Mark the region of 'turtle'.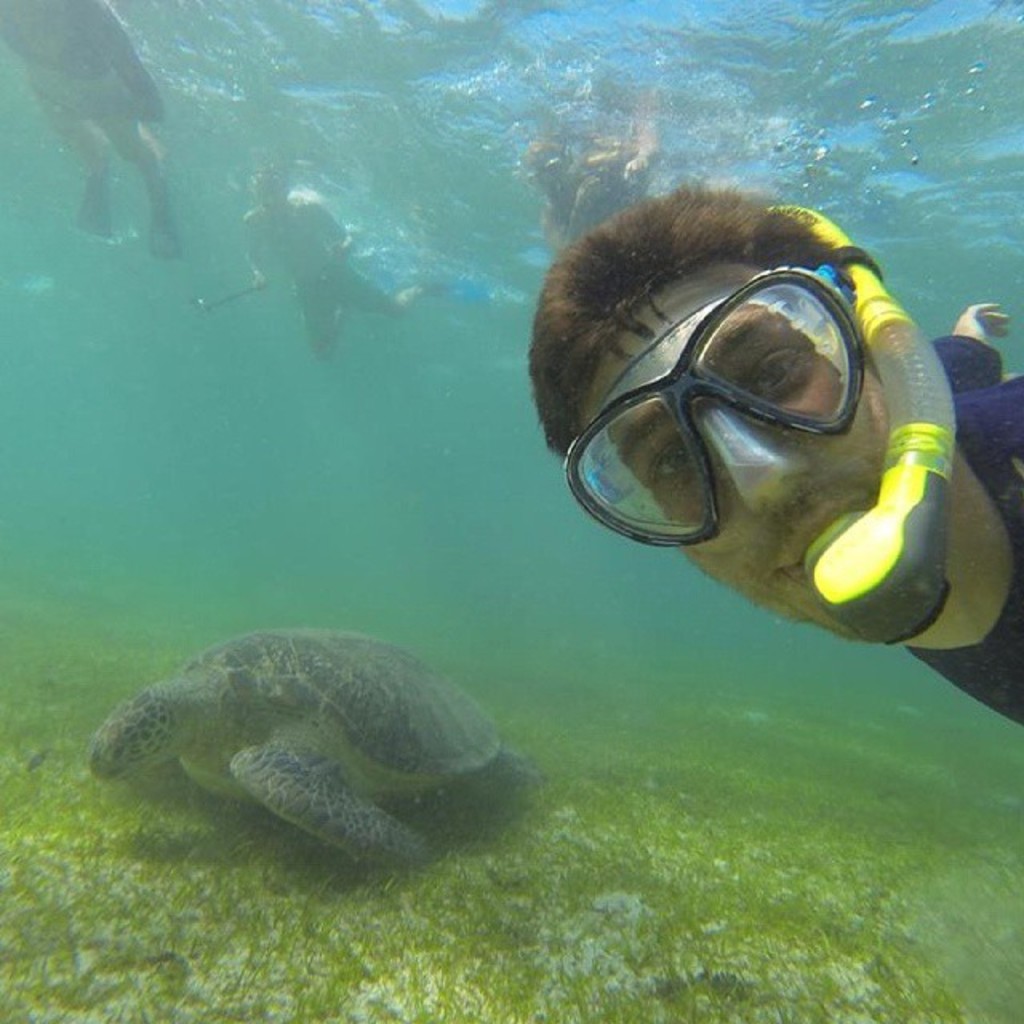
Region: box=[90, 629, 507, 866].
